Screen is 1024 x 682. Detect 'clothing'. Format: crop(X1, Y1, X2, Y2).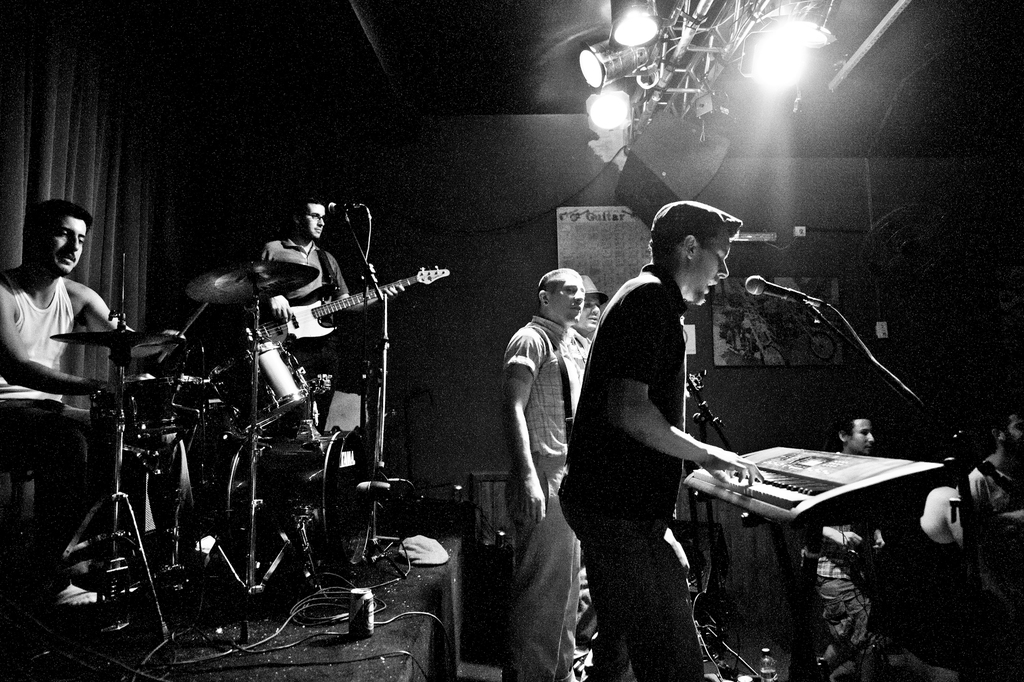
crop(256, 237, 352, 426).
